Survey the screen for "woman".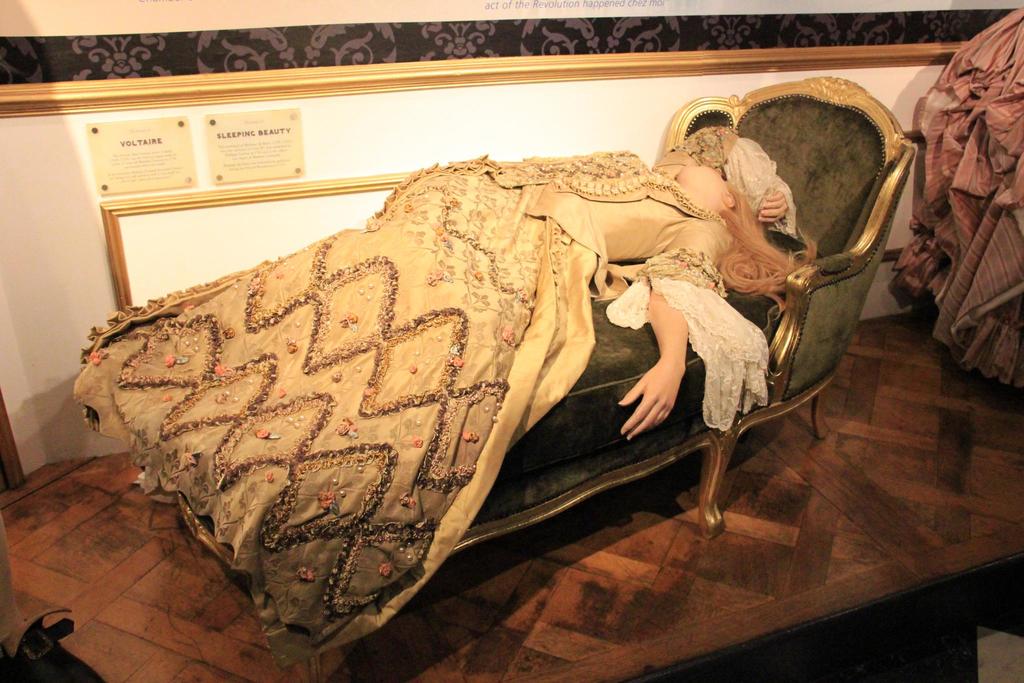
Survey found: 69 118 802 670.
